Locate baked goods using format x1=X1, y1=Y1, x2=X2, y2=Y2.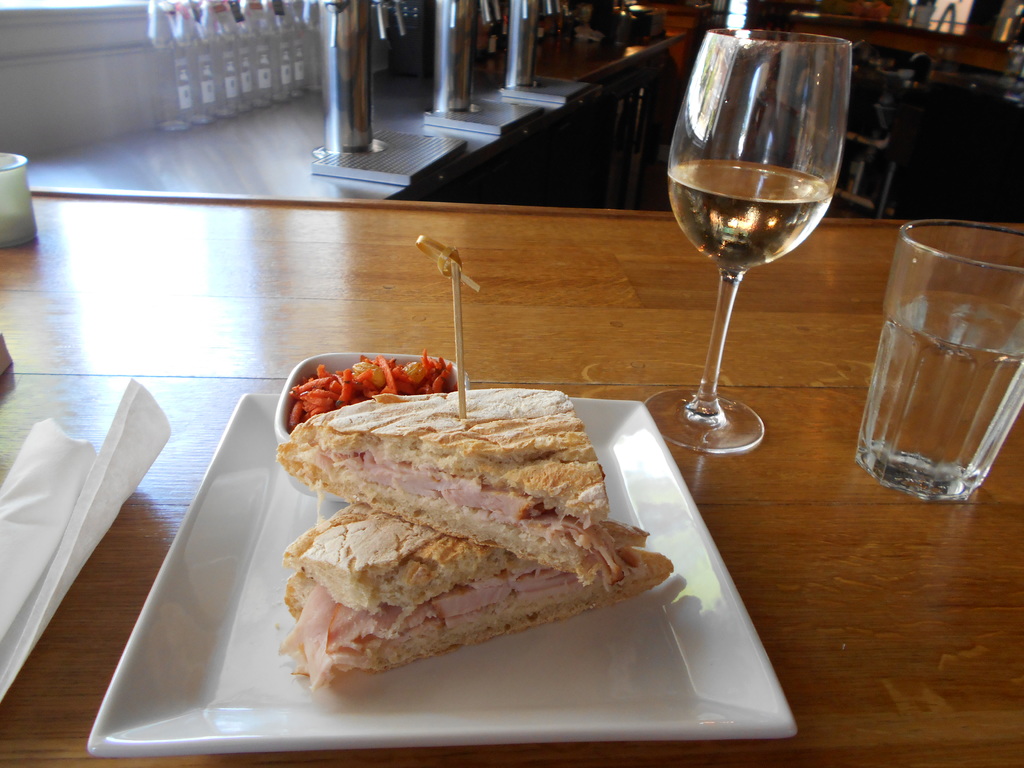
x1=272, y1=387, x2=656, y2=584.
